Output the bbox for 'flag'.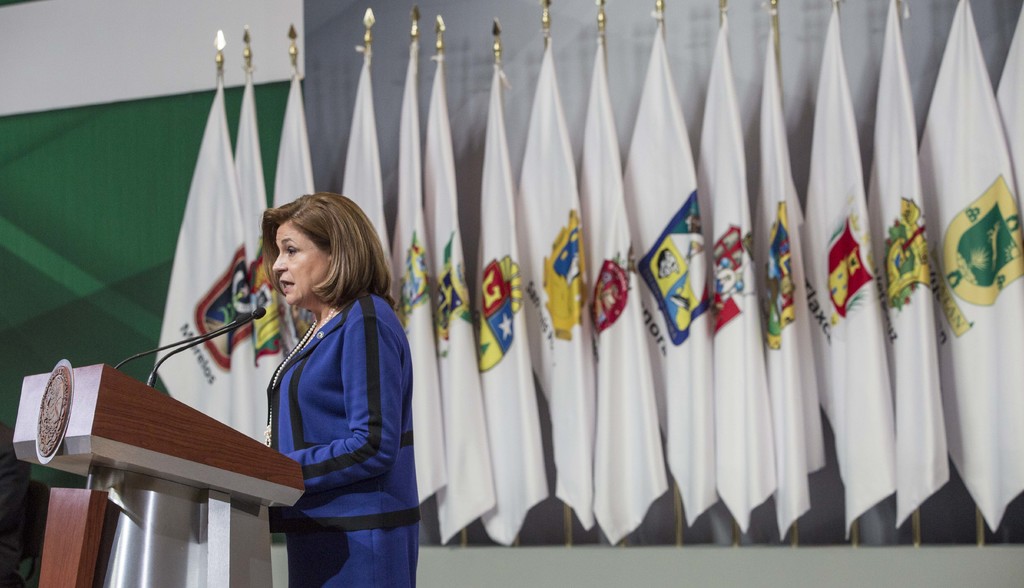
l=693, t=24, r=769, b=535.
